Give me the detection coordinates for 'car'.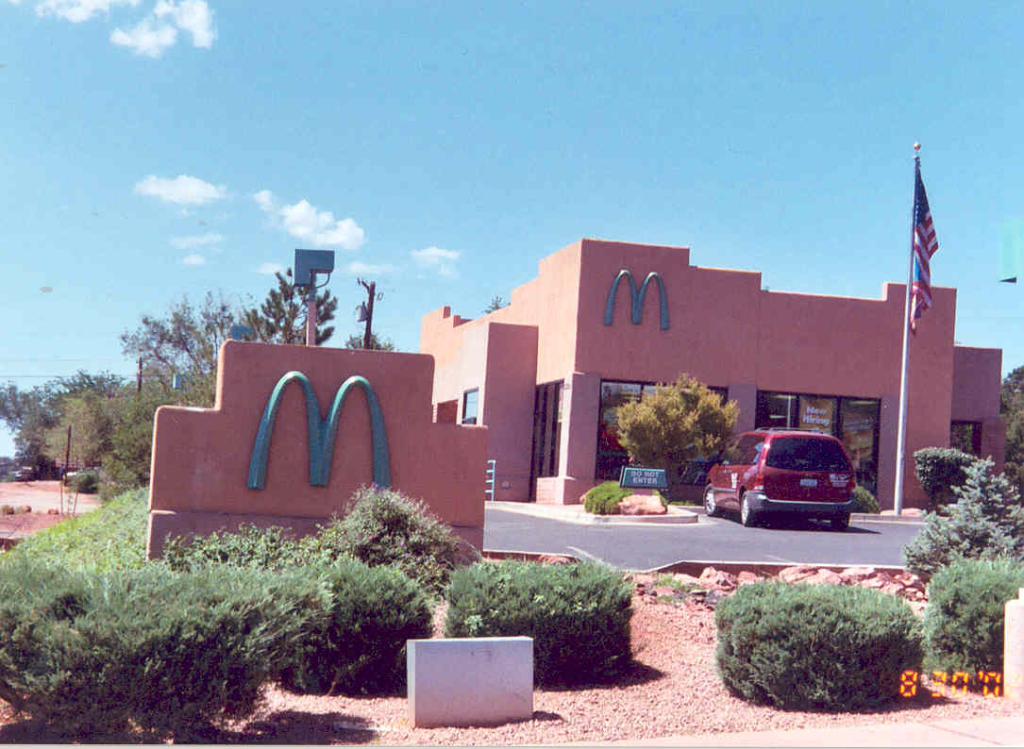
703/432/859/524.
